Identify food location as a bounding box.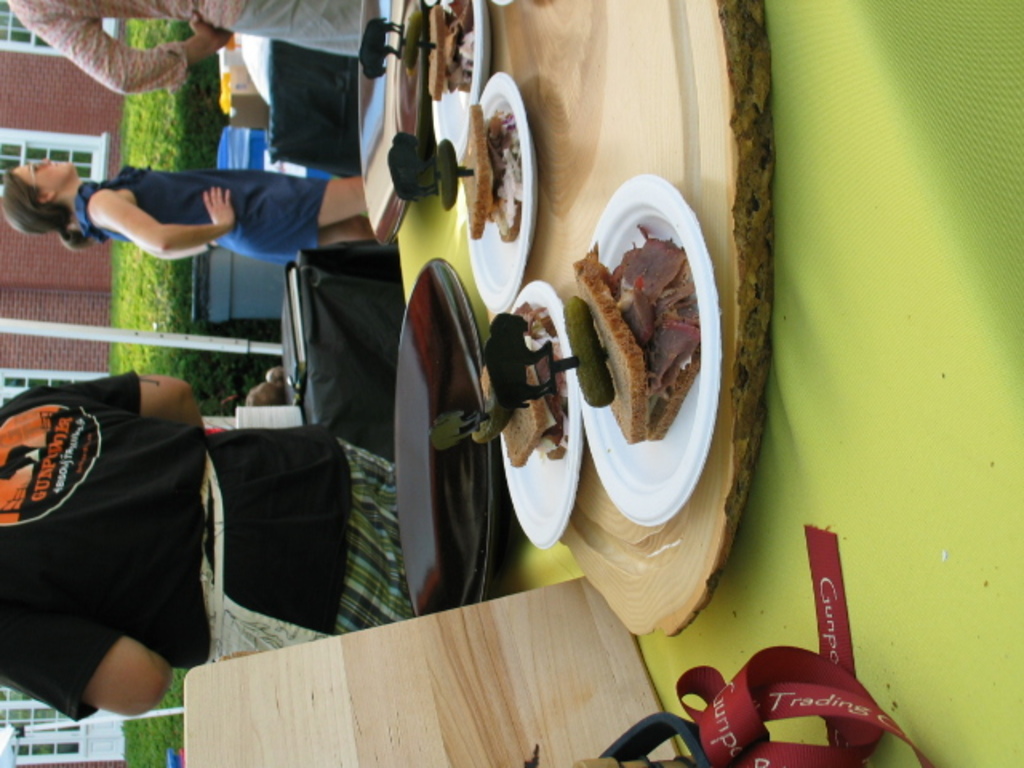
select_region(422, 3, 474, 102).
